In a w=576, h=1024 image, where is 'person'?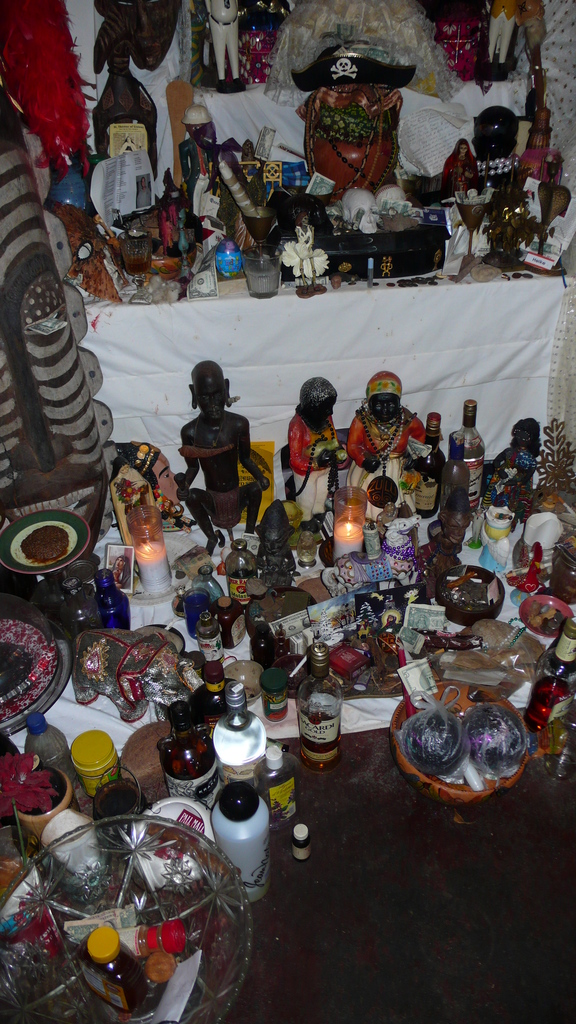
<box>444,141,477,194</box>.
